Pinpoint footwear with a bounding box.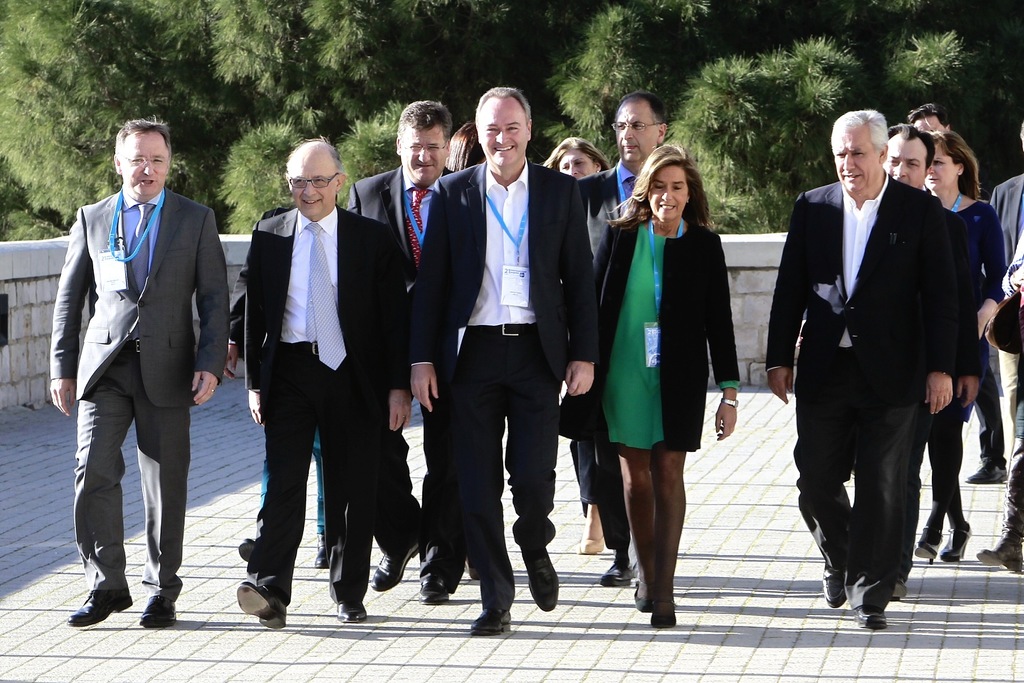
891/566/913/600.
